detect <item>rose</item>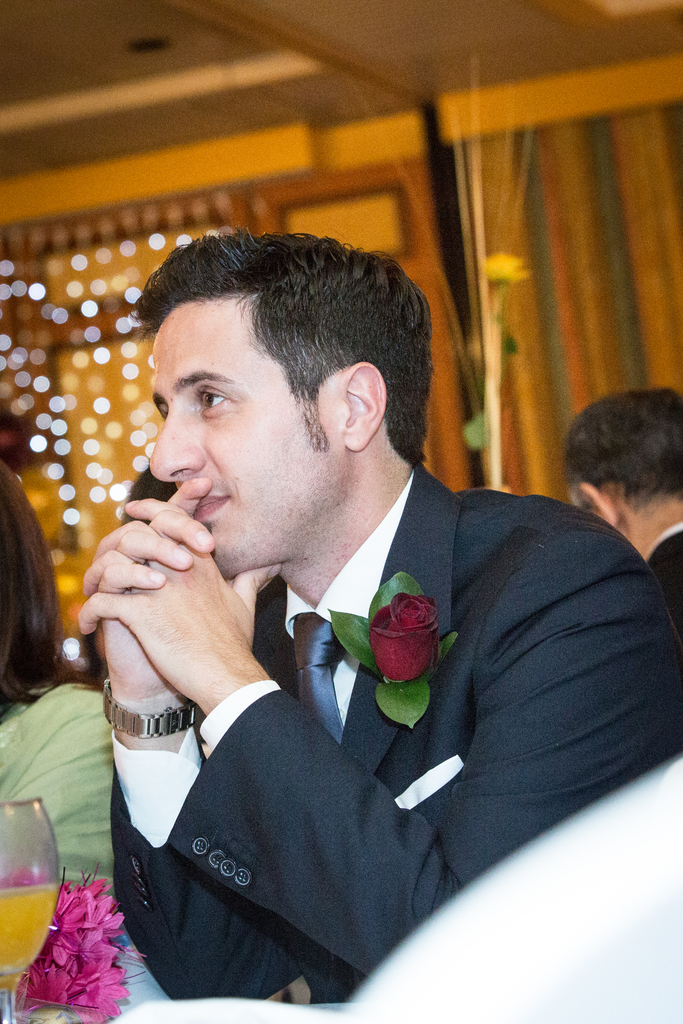
<box>365,588,437,681</box>
